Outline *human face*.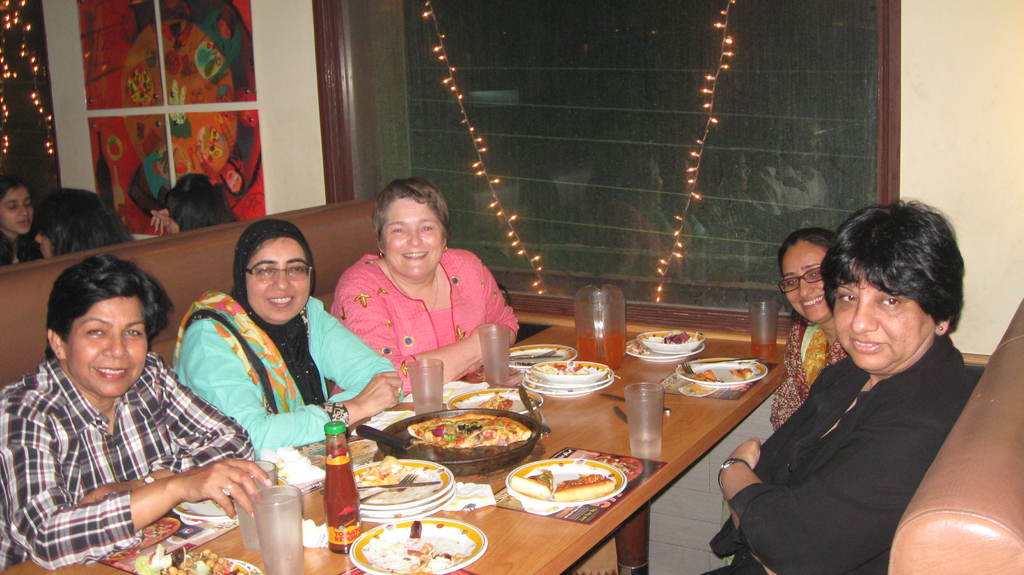
Outline: (245, 236, 316, 332).
